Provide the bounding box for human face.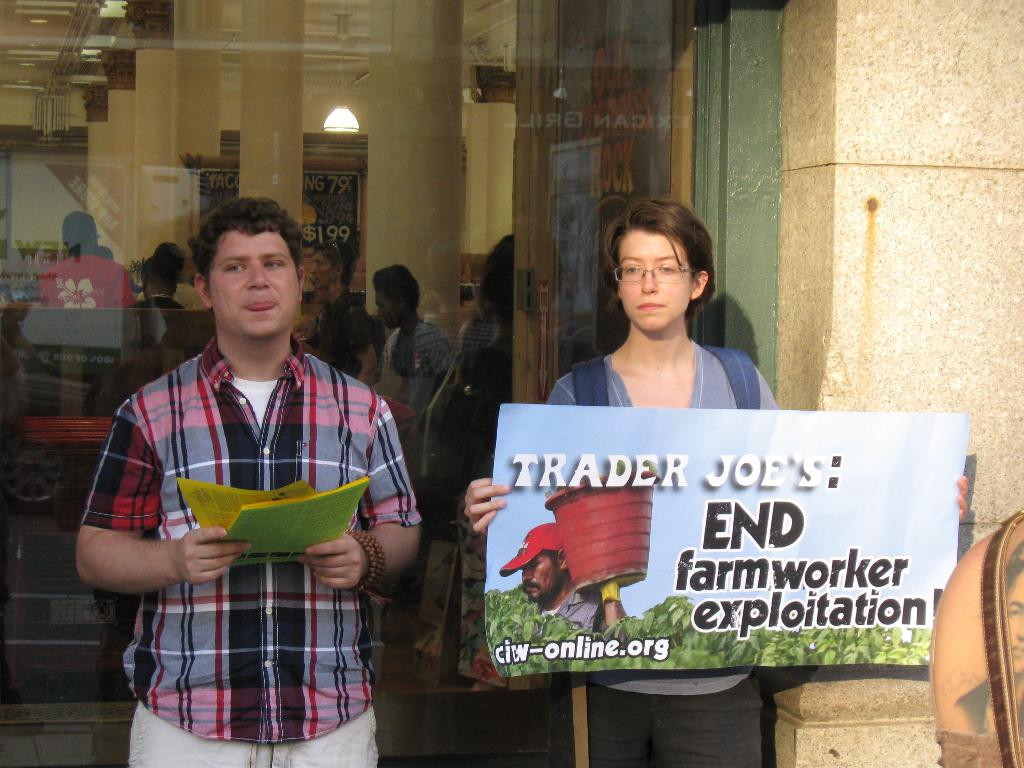
l=618, t=230, r=692, b=329.
